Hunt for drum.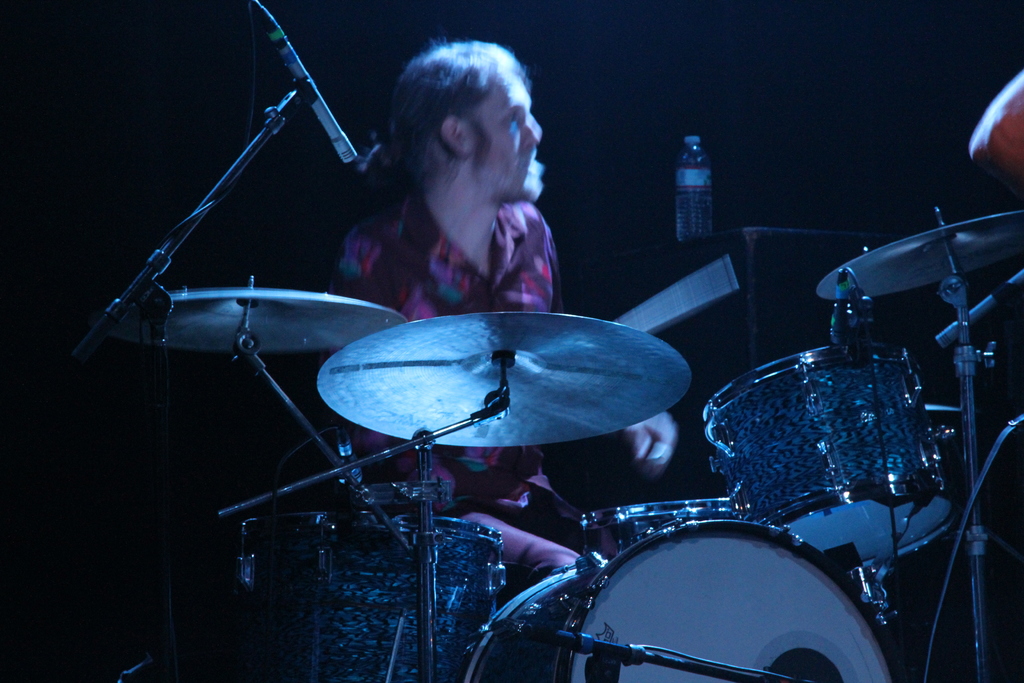
Hunted down at 280 482 455 520.
